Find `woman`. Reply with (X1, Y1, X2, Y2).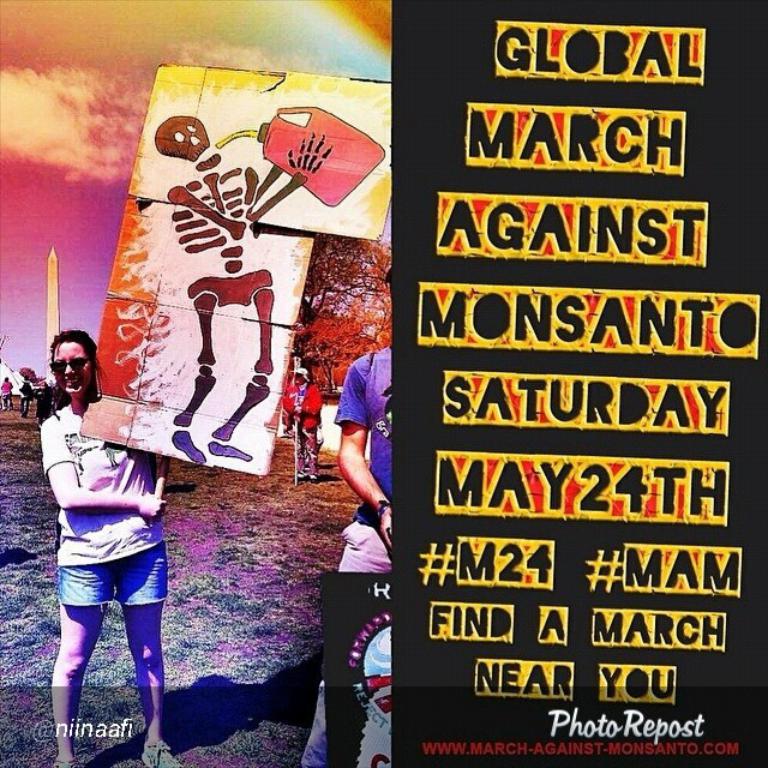
(24, 325, 197, 760).
